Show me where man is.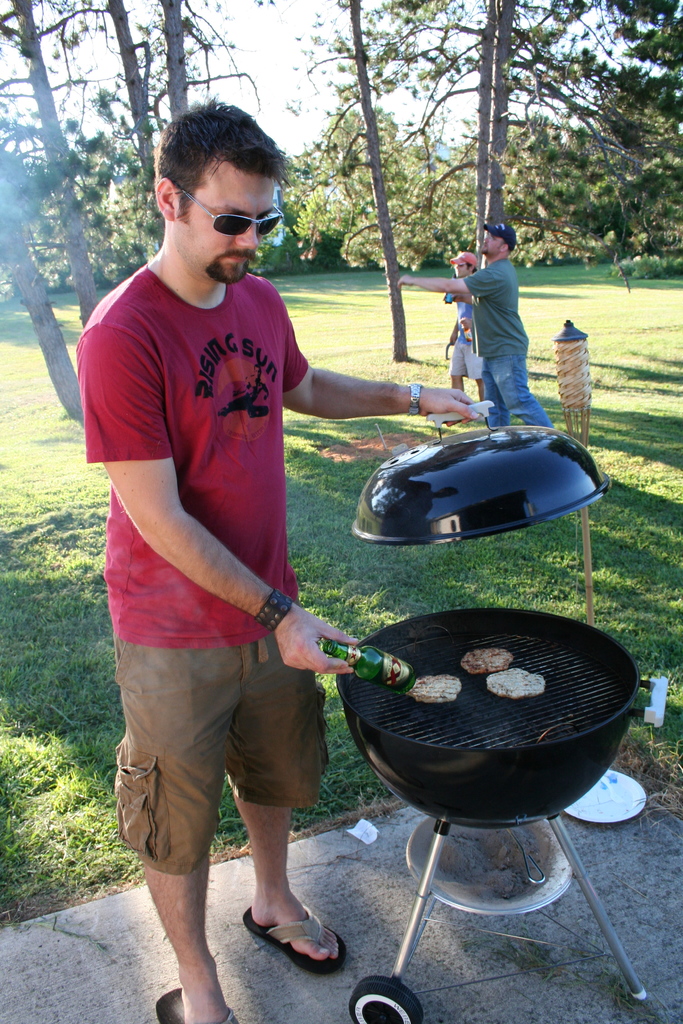
man is at rect(76, 97, 479, 1023).
